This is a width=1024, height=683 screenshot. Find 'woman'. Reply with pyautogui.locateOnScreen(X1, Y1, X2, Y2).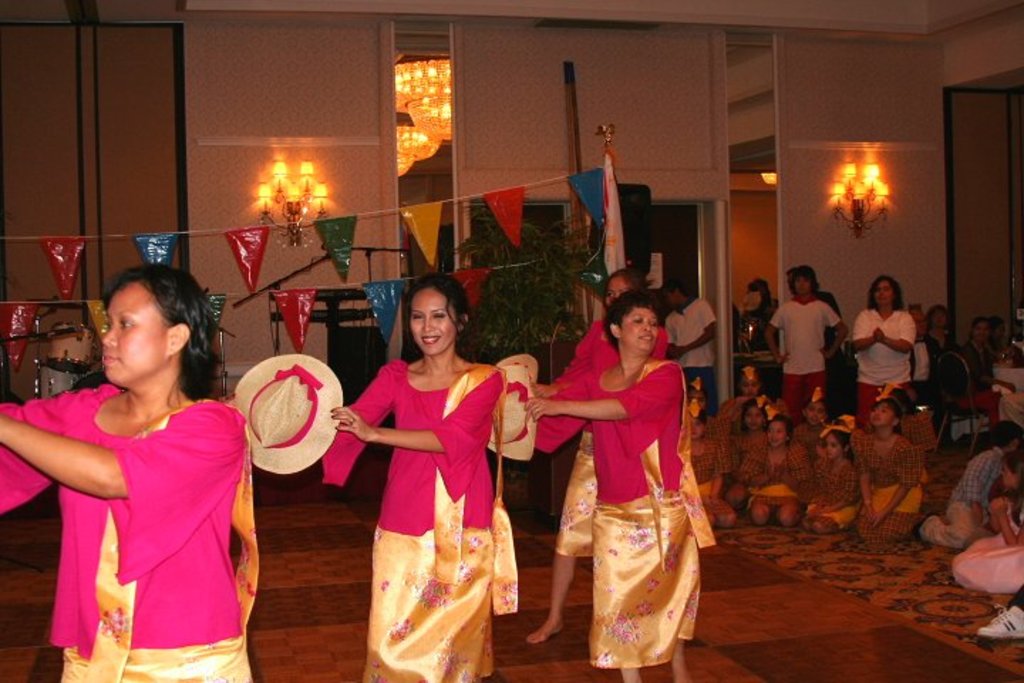
pyautogui.locateOnScreen(516, 273, 671, 653).
